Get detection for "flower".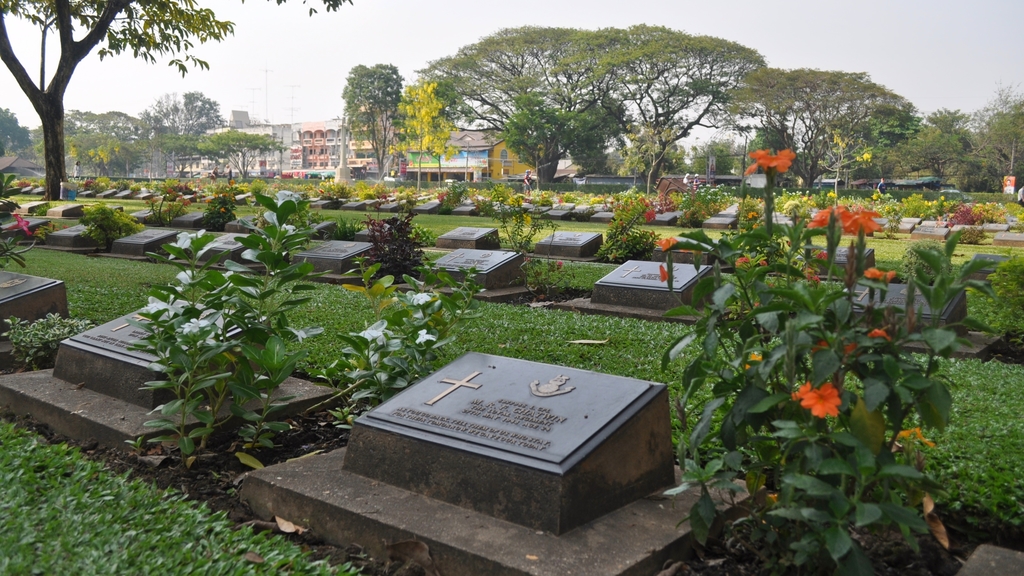
Detection: Rect(865, 269, 896, 284).
